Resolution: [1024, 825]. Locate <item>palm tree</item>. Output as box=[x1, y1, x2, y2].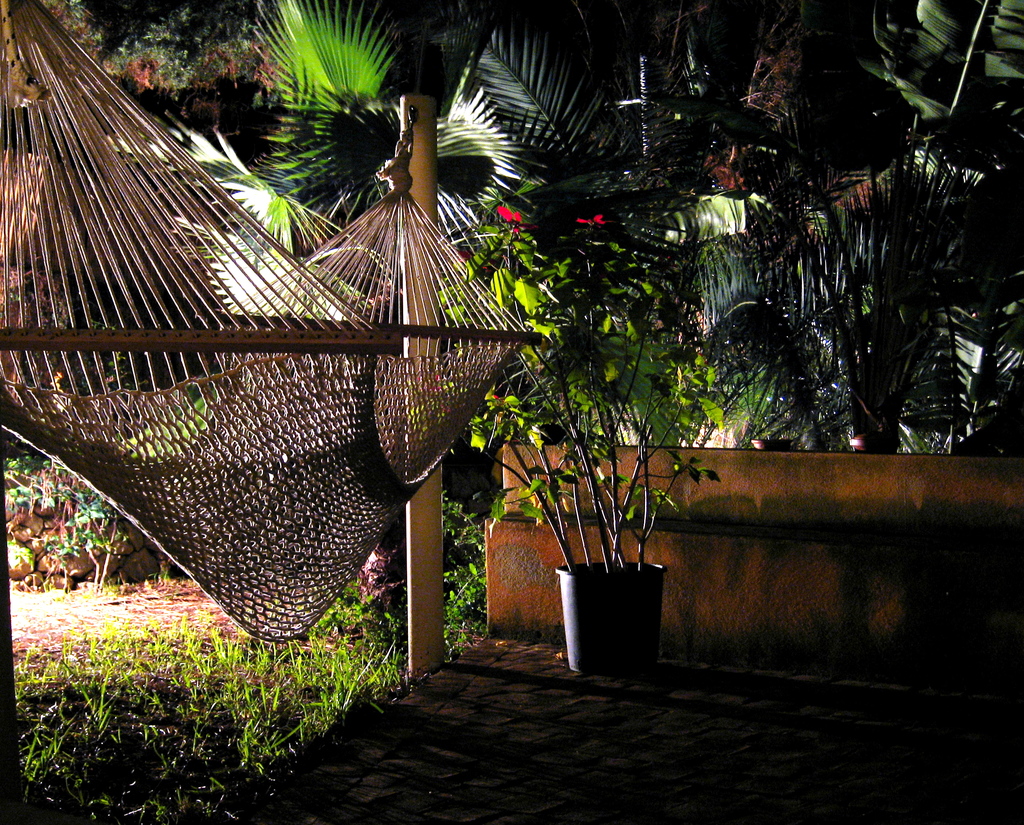
box=[893, 3, 1014, 205].
